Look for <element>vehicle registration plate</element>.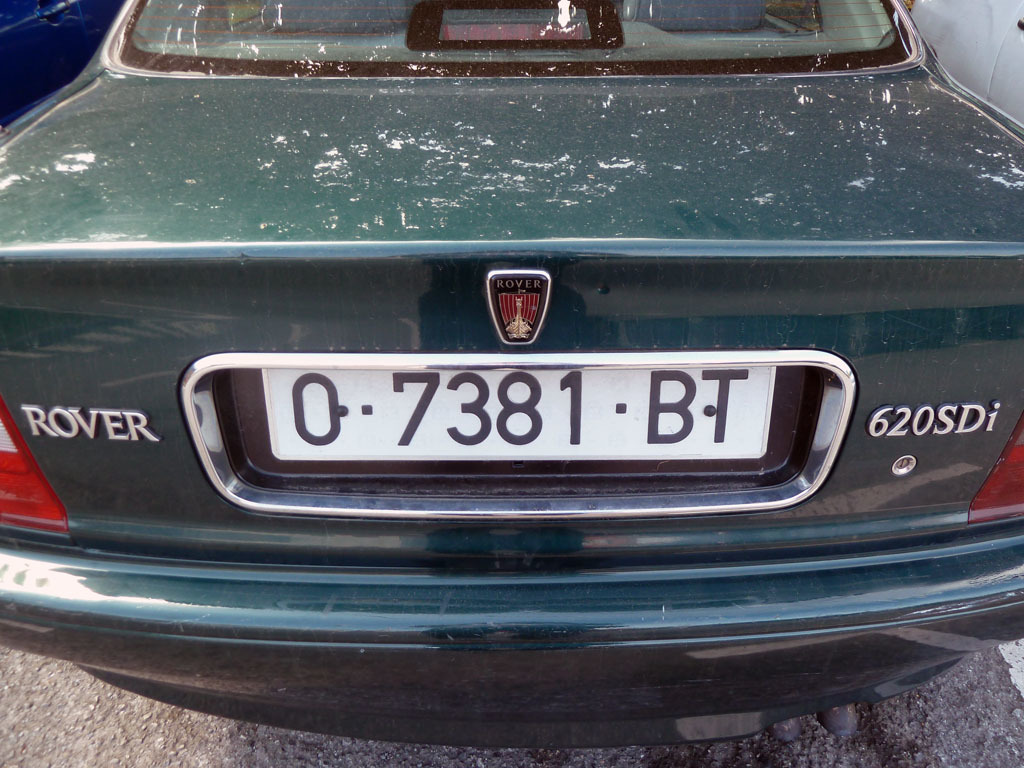
Found: bbox(254, 365, 768, 479).
